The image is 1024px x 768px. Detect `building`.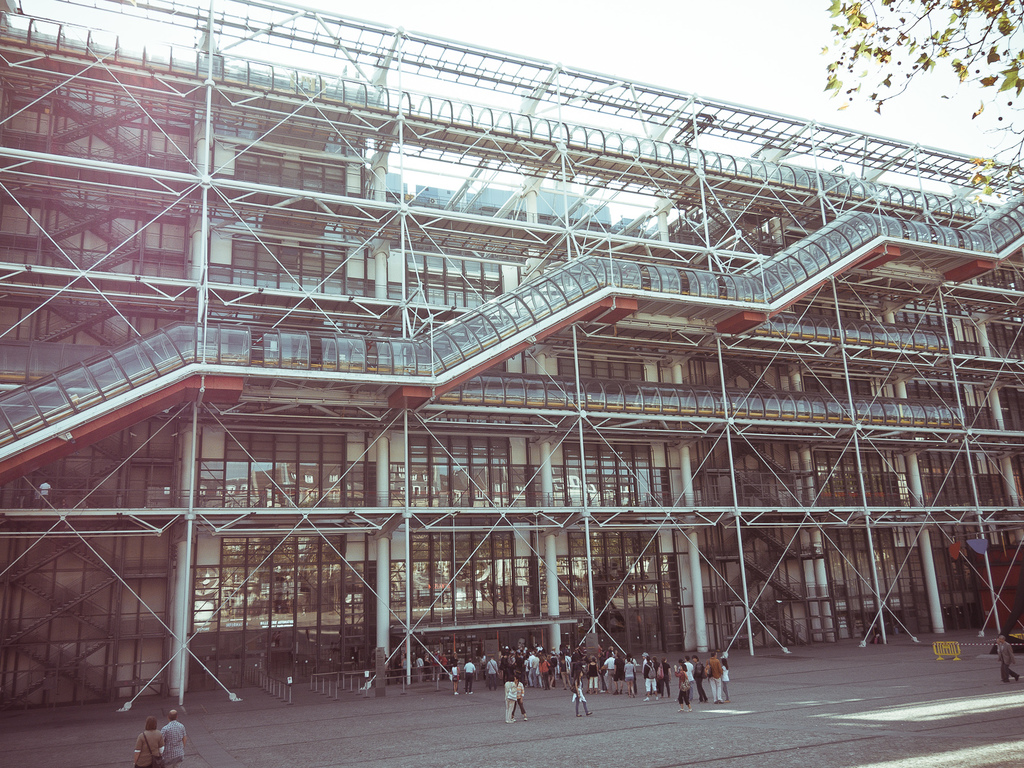
Detection: (x1=0, y1=0, x2=1023, y2=765).
